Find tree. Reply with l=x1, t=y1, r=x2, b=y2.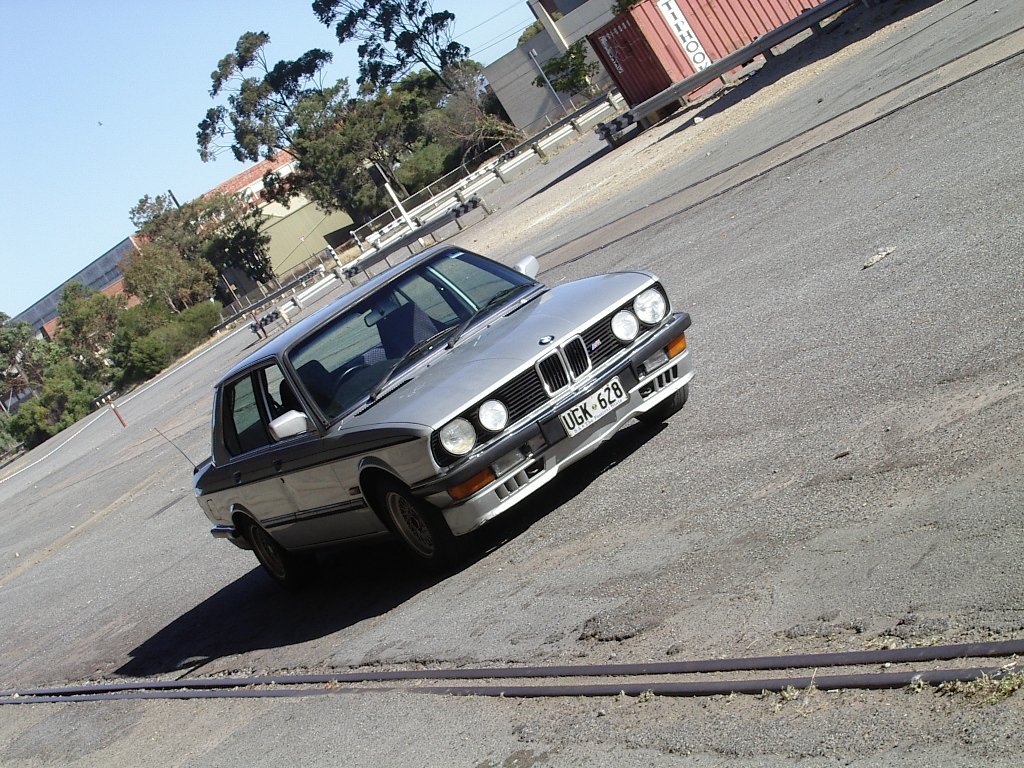
l=172, t=37, r=358, b=201.
